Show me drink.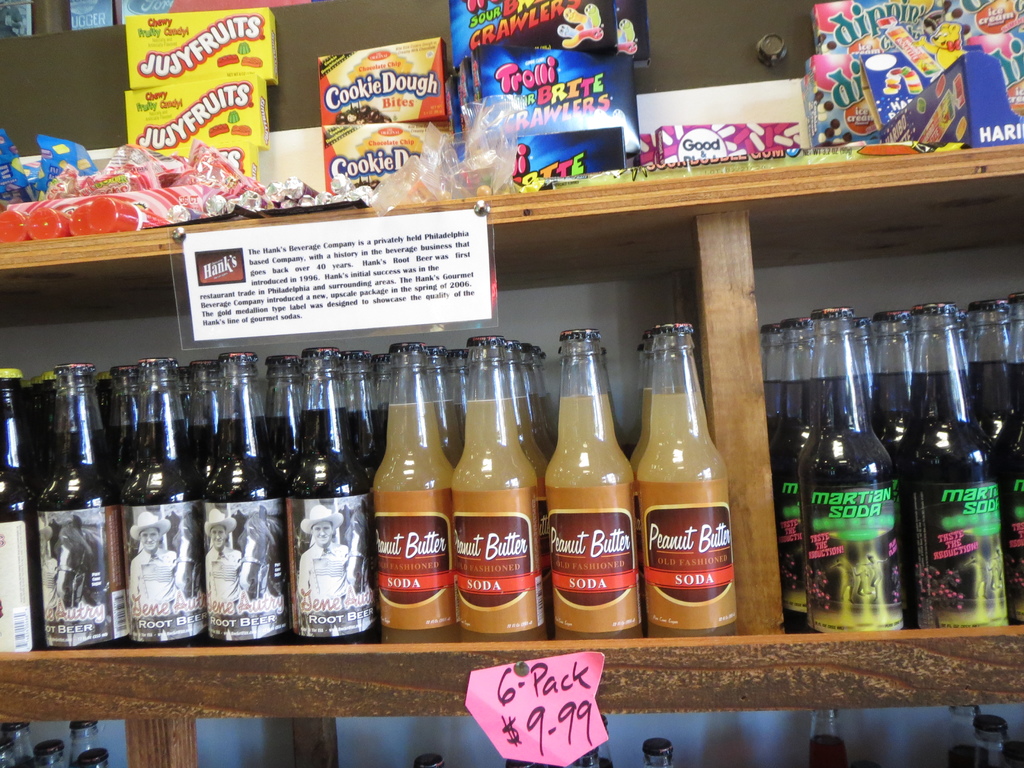
drink is here: [449,338,550,633].
